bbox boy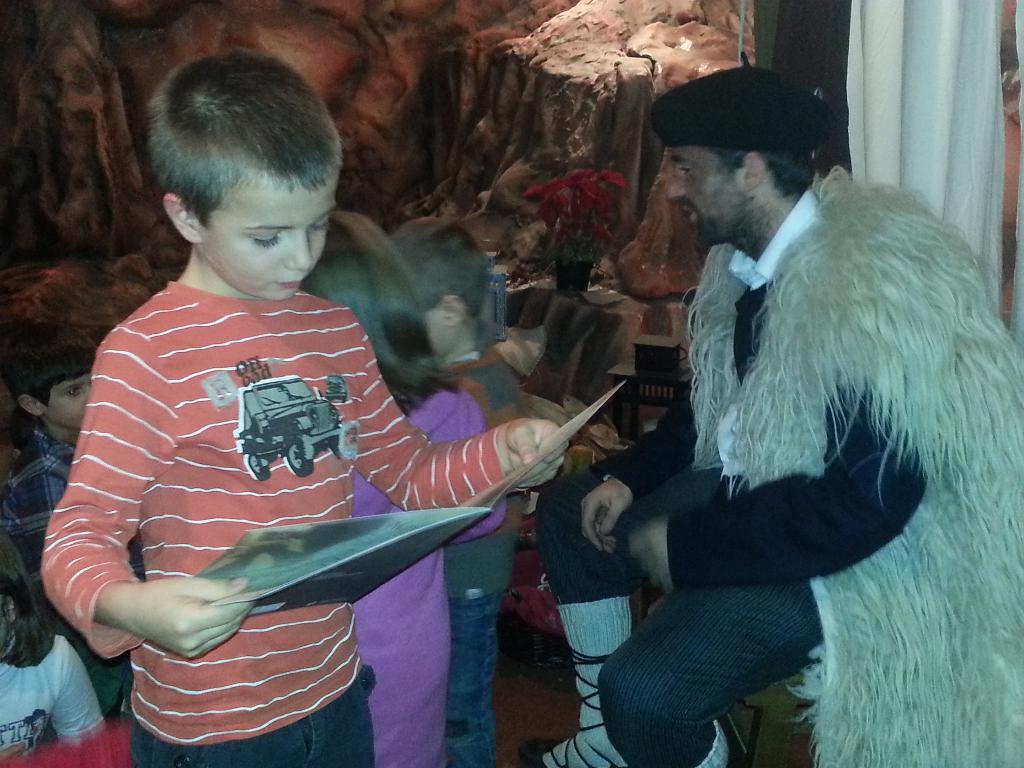
{"left": 391, "top": 217, "right": 527, "bottom": 767}
